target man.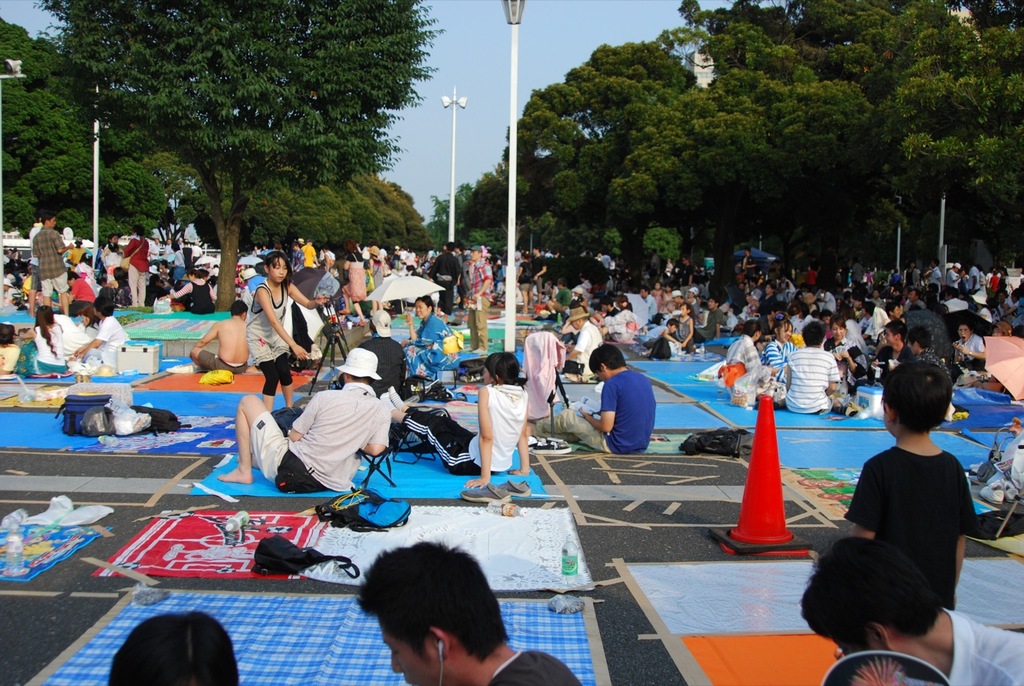
Target region: region(546, 278, 573, 320).
